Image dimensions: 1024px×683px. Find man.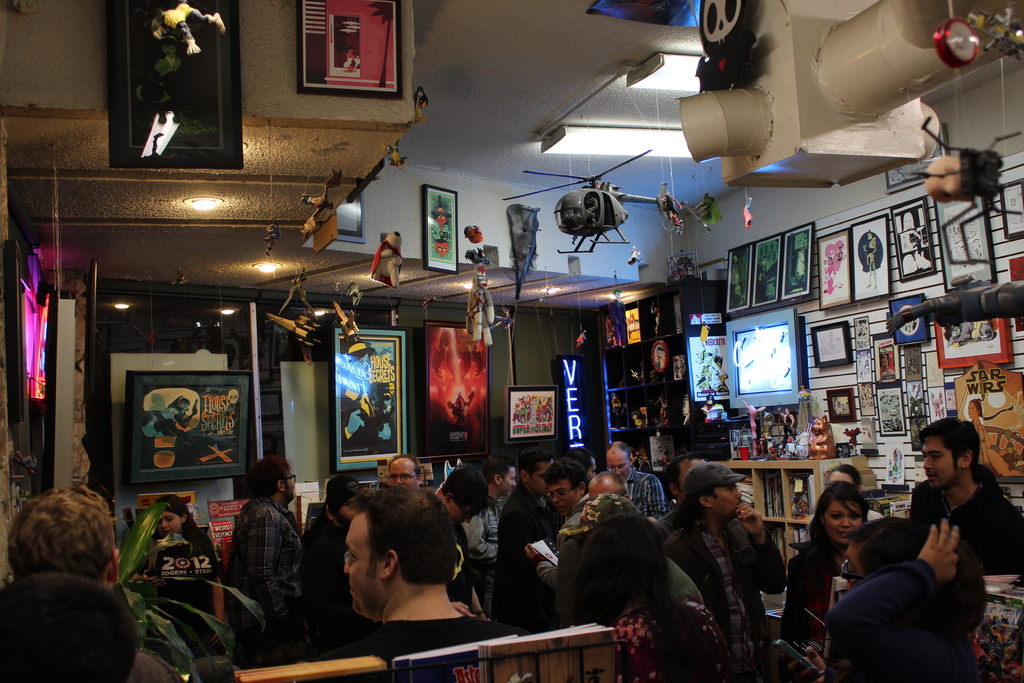
{"x1": 310, "y1": 485, "x2": 530, "y2": 662}.
